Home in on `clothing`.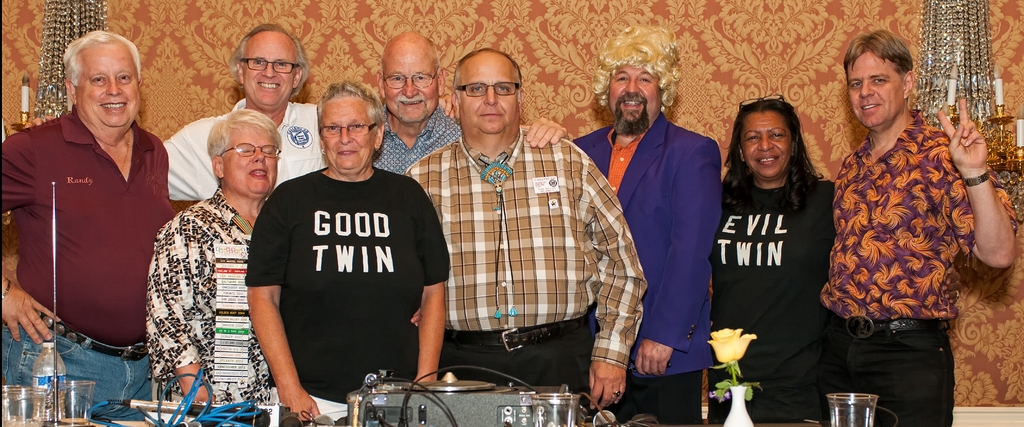
Homed in at bbox=(0, 109, 180, 414).
